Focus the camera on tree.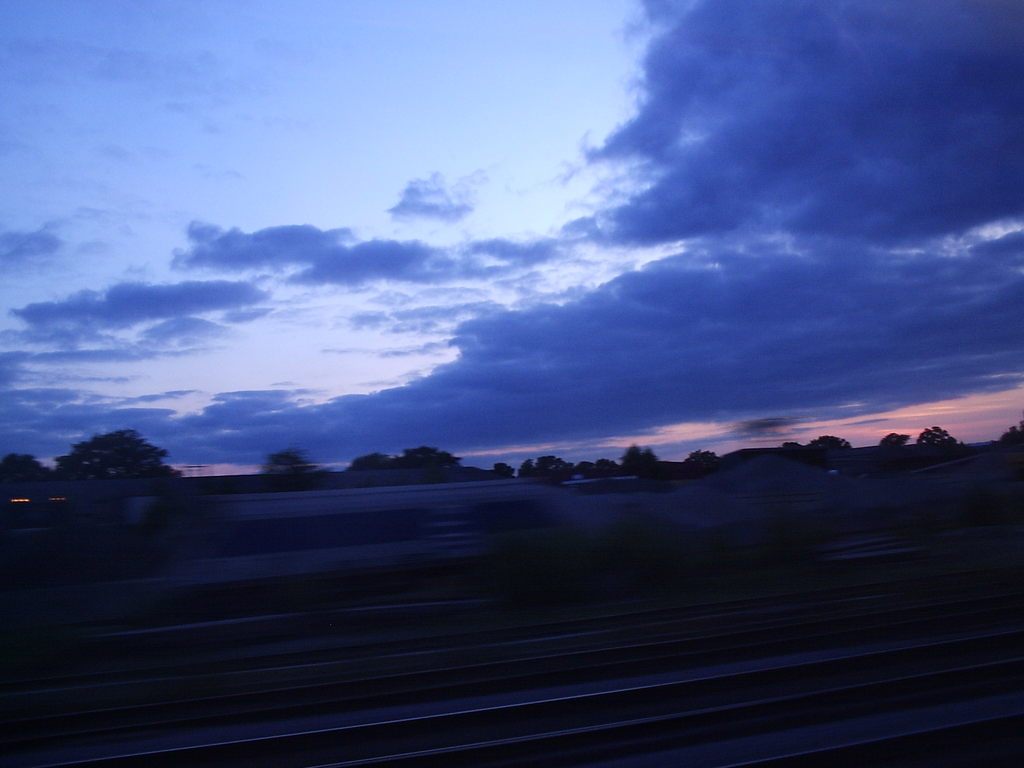
Focus region: <box>803,433,852,456</box>.
